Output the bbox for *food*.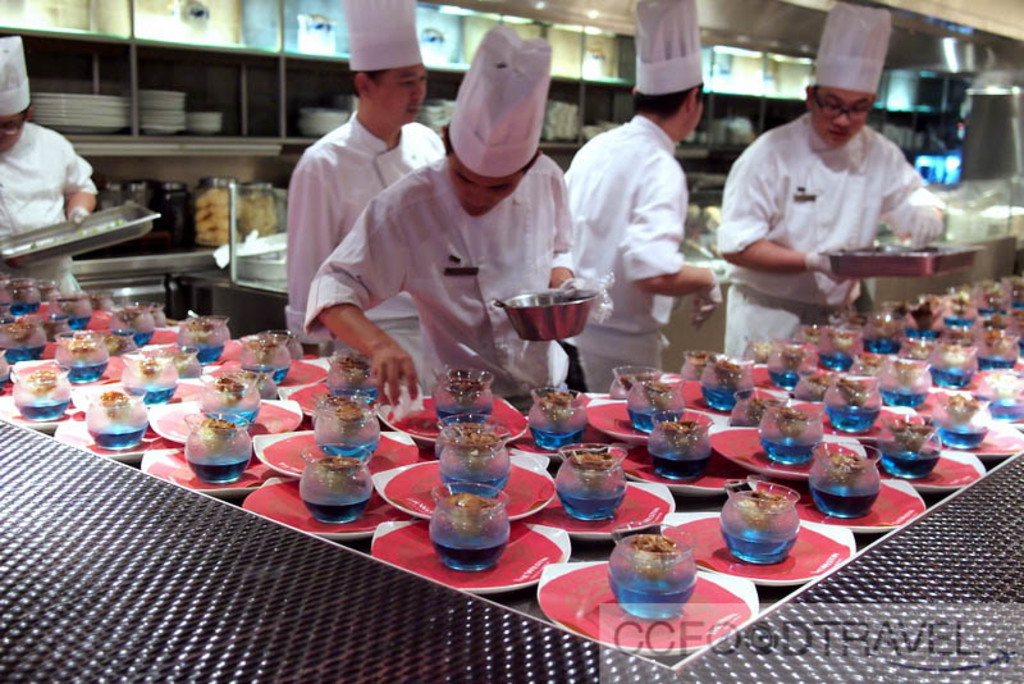
[x1=890, y1=418, x2=928, y2=455].
